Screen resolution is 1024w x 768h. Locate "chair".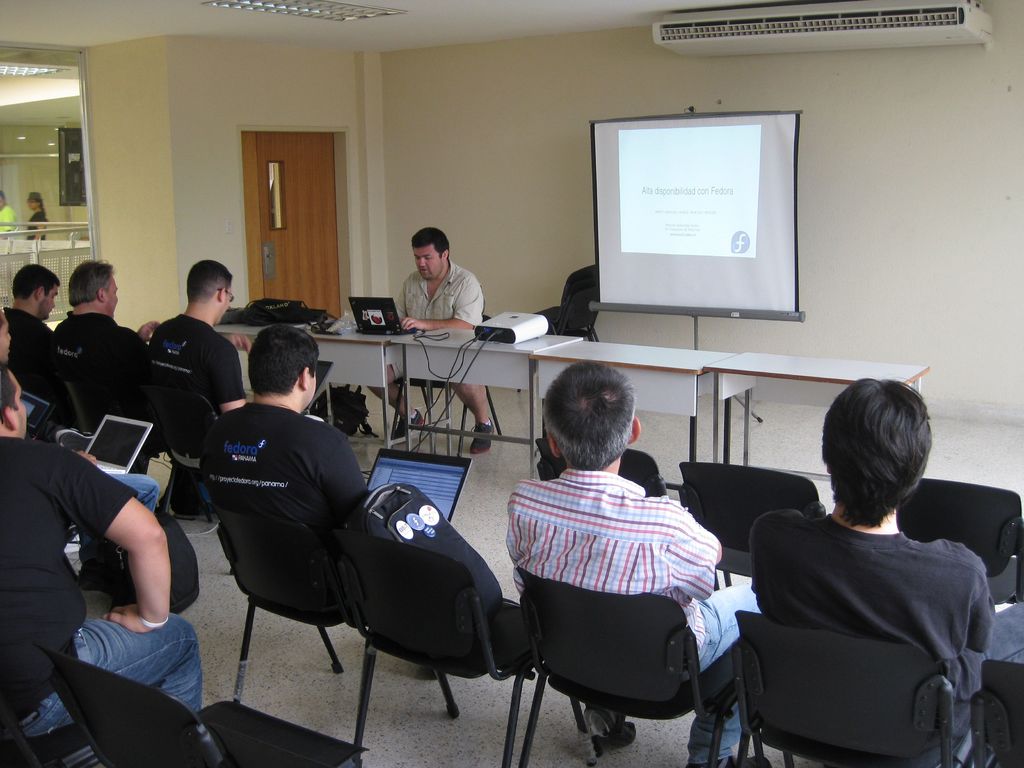
box=[516, 260, 600, 392].
